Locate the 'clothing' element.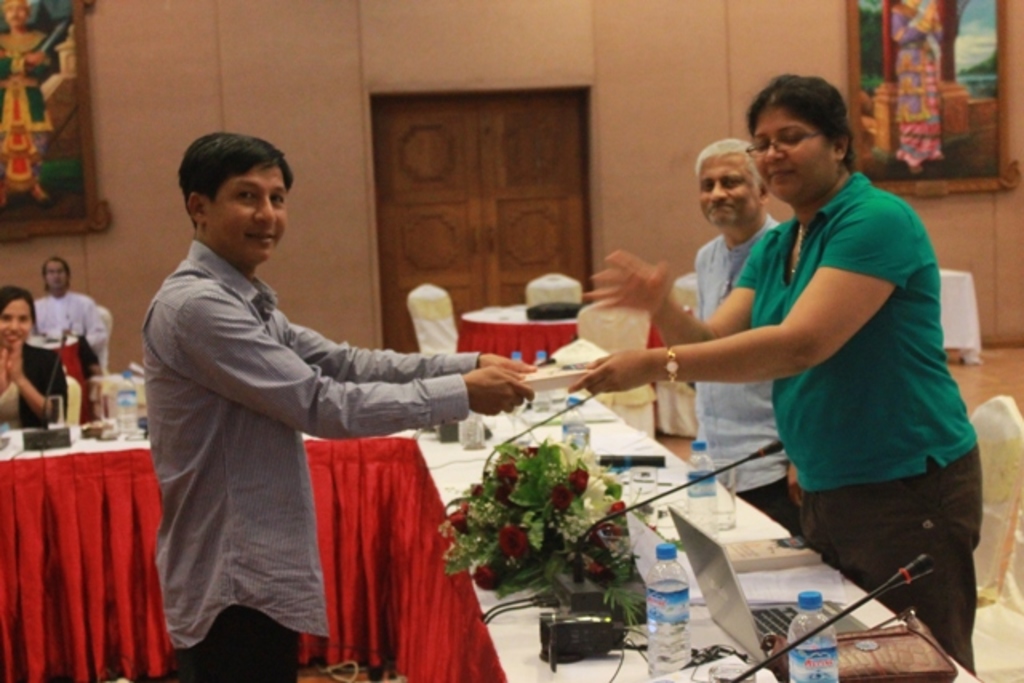
Element bbox: rect(134, 200, 483, 665).
